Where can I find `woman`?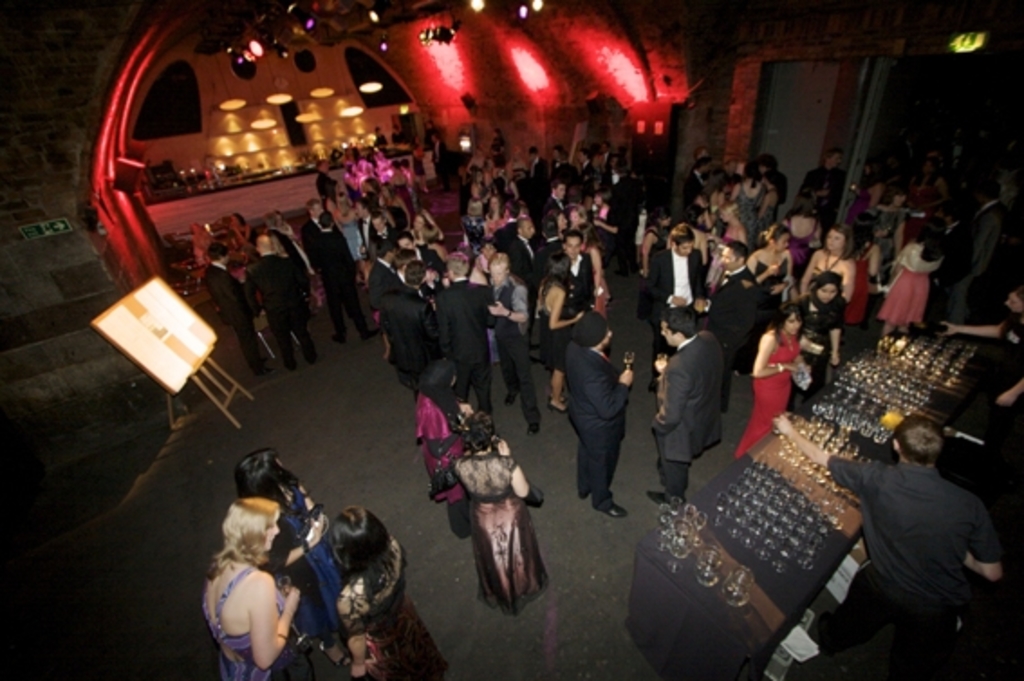
You can find it at rect(795, 273, 852, 405).
